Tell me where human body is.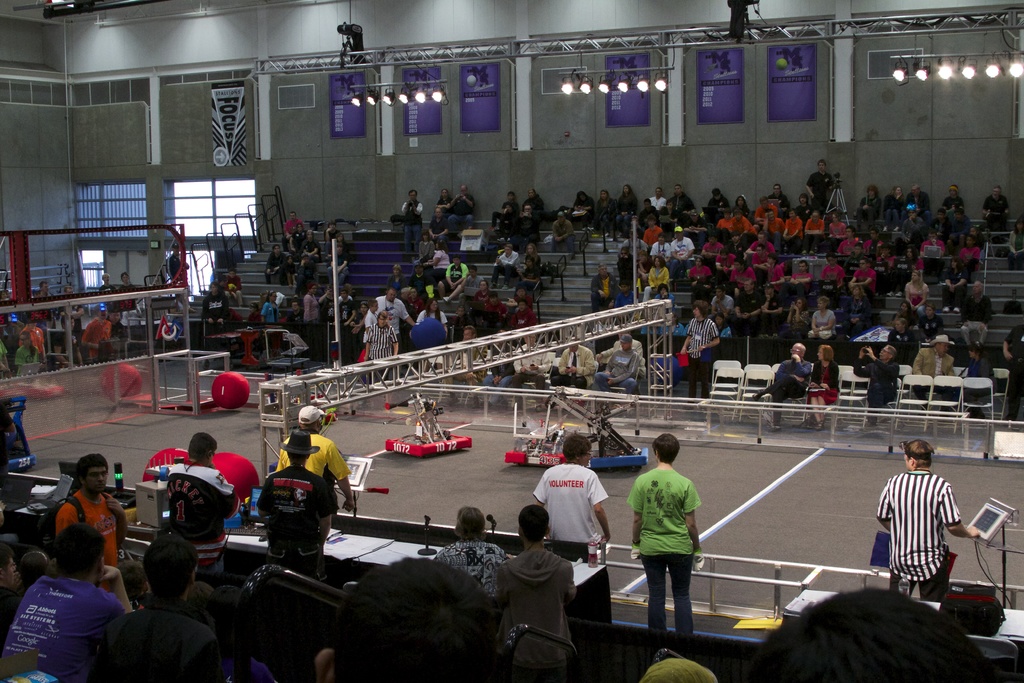
human body is at 758, 284, 772, 340.
